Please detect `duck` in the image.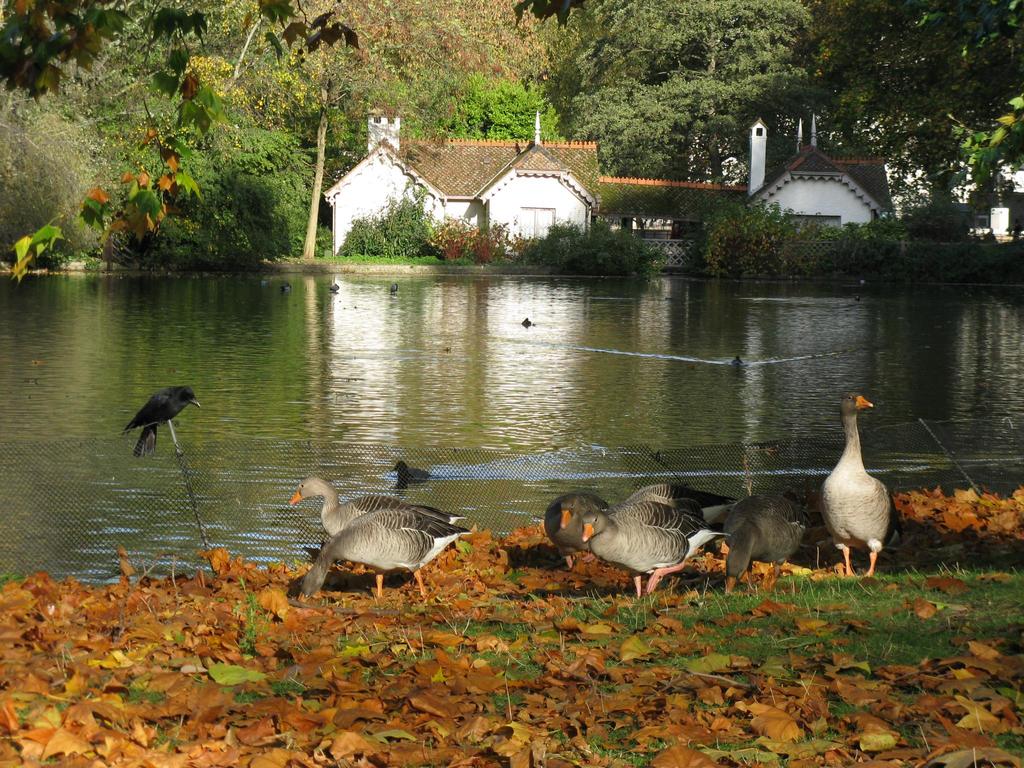
538 495 613 573.
